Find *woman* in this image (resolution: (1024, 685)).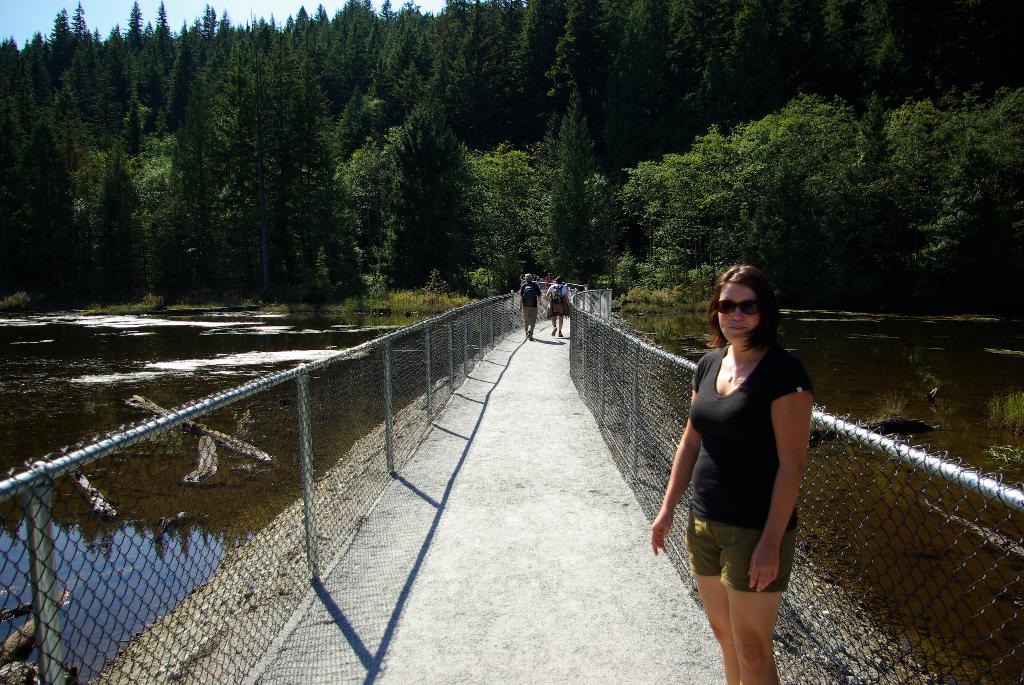
x1=669 y1=249 x2=818 y2=678.
